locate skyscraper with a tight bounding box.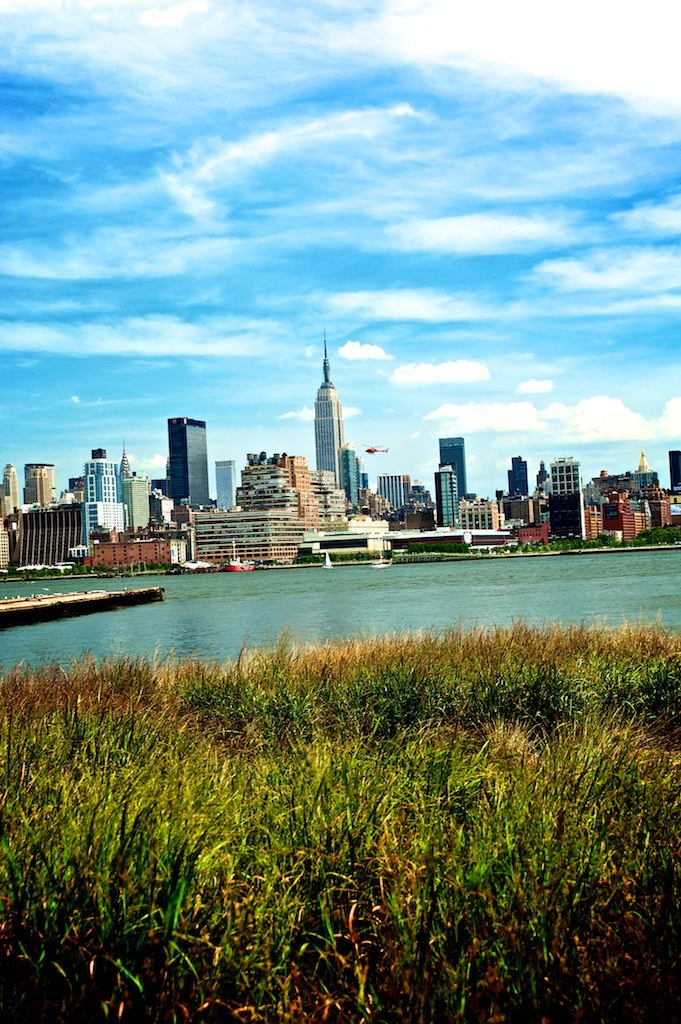
locate(215, 457, 245, 516).
